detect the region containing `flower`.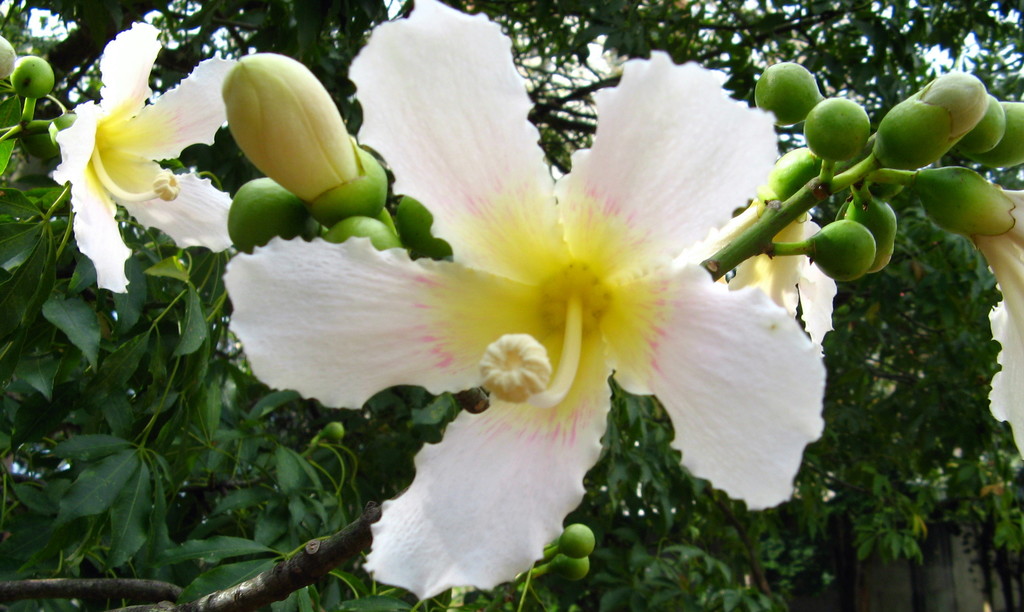
locate(968, 191, 1023, 458).
